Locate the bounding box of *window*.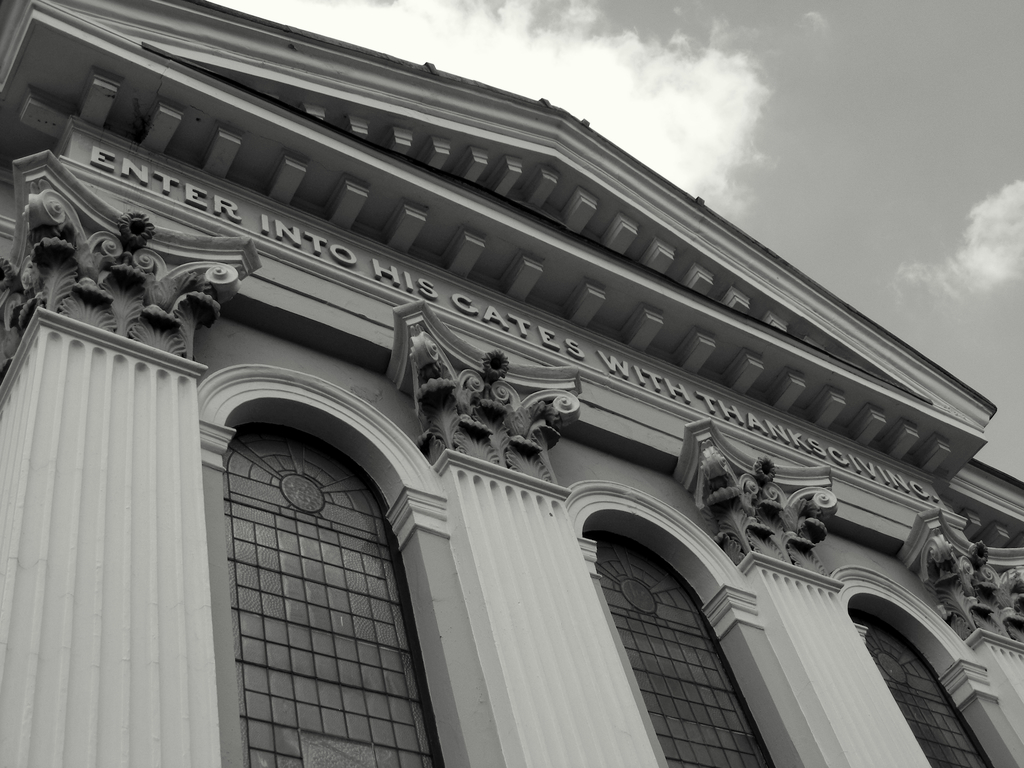
Bounding box: bbox=[196, 361, 507, 767].
